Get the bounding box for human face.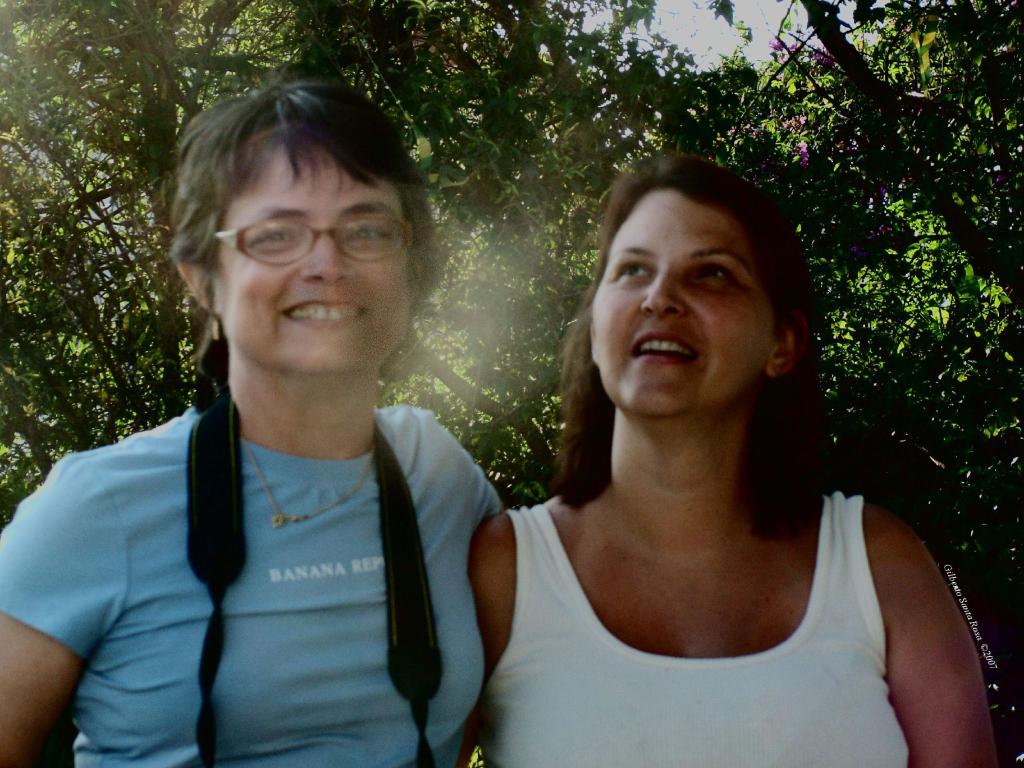
{"left": 589, "top": 183, "right": 777, "bottom": 414}.
